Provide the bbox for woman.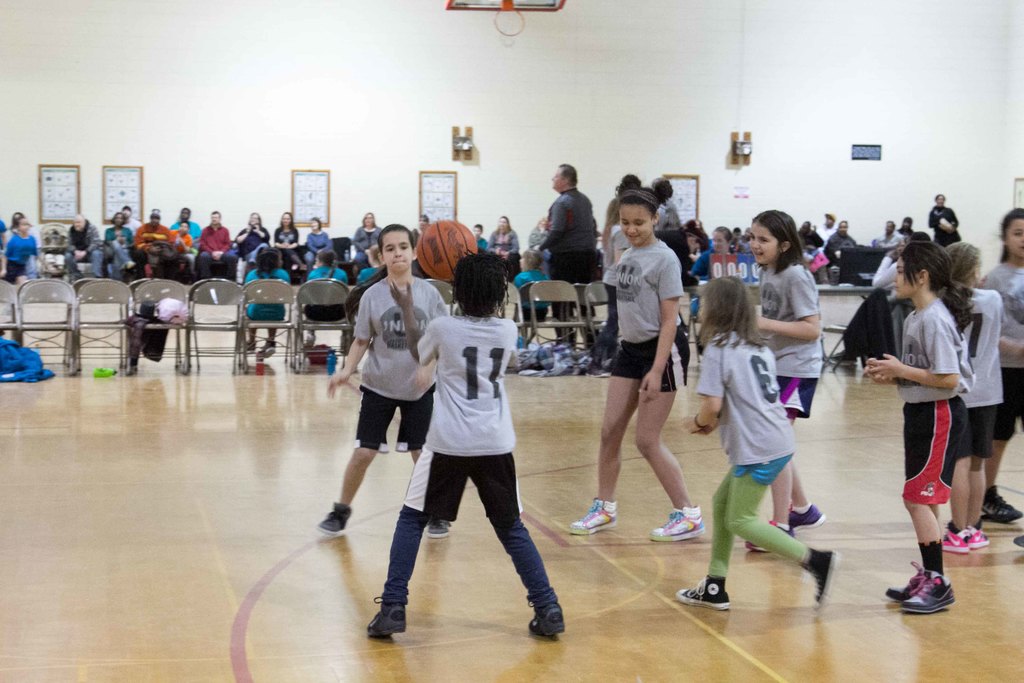
<bbox>273, 211, 306, 272</bbox>.
